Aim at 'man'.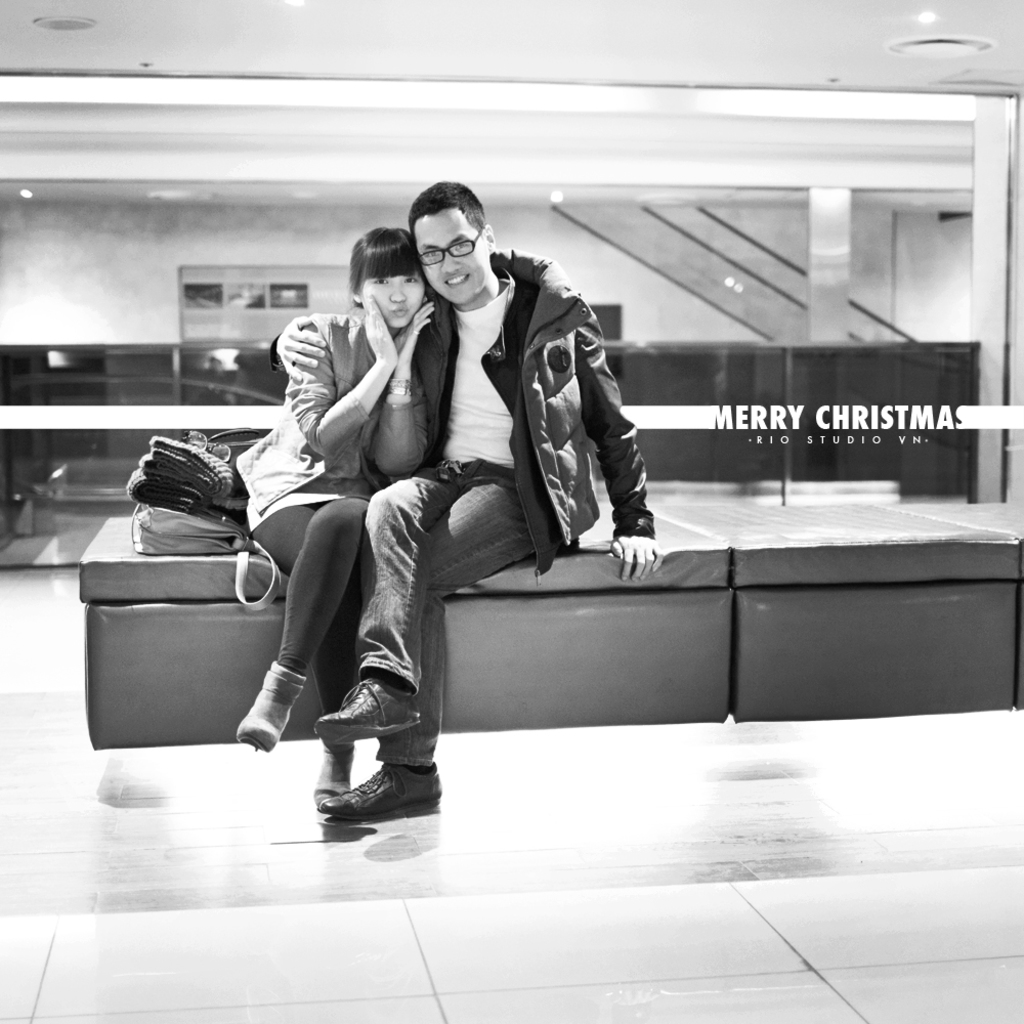
Aimed at (left=300, top=197, right=697, bottom=709).
